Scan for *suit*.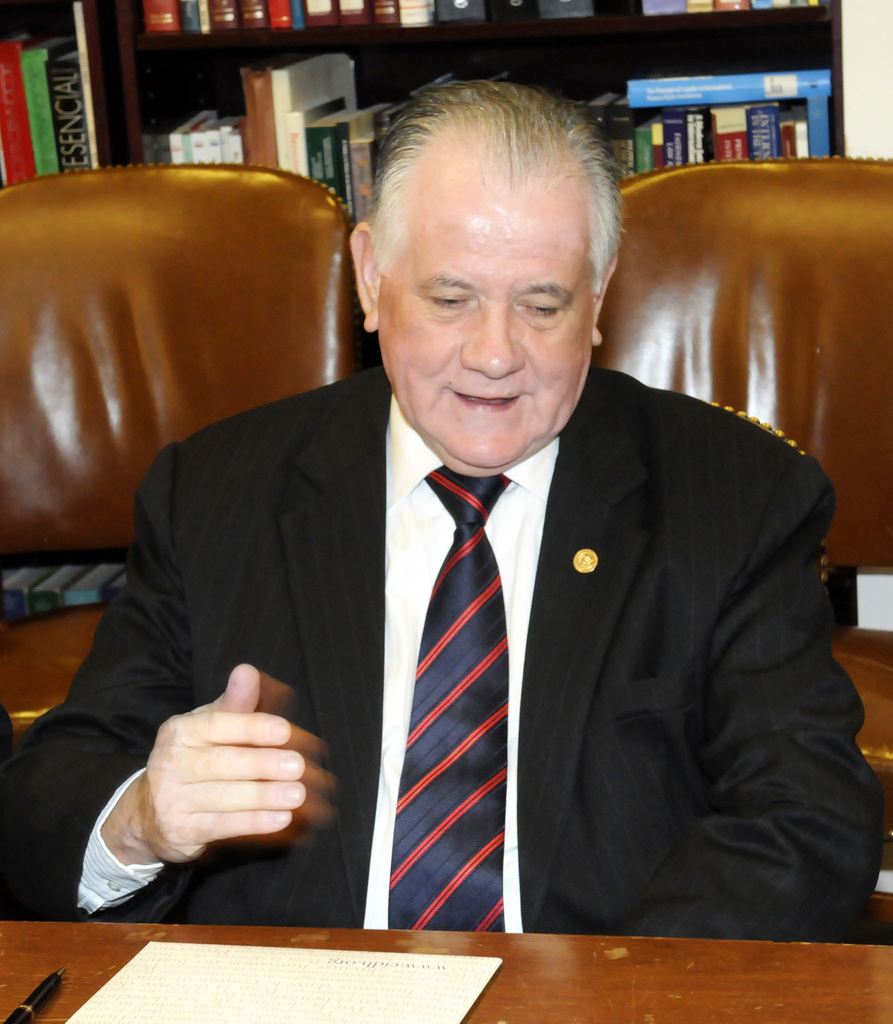
Scan result: l=126, t=385, r=829, b=930.
